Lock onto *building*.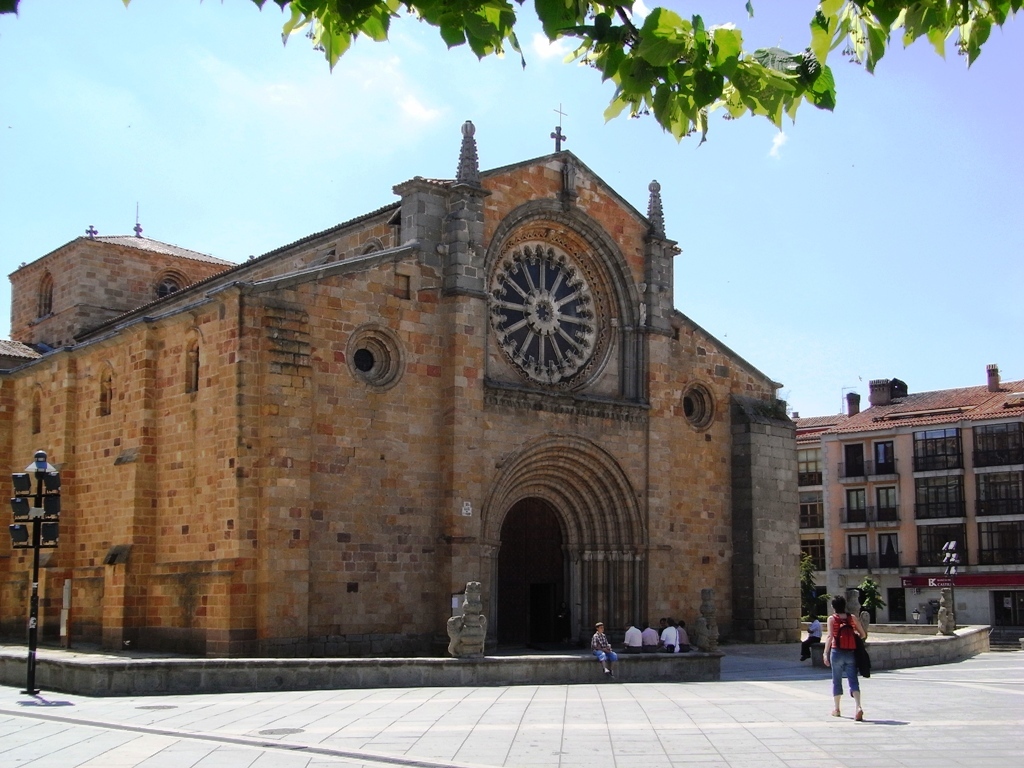
Locked: [791,363,1023,645].
